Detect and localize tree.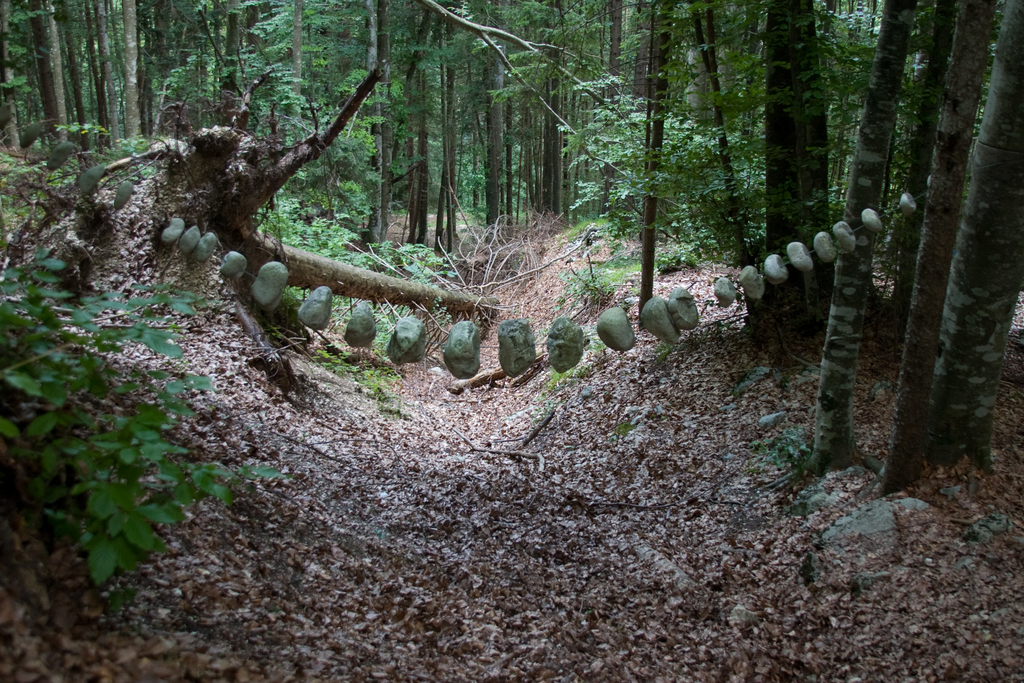
Localized at BBox(893, 0, 991, 366).
